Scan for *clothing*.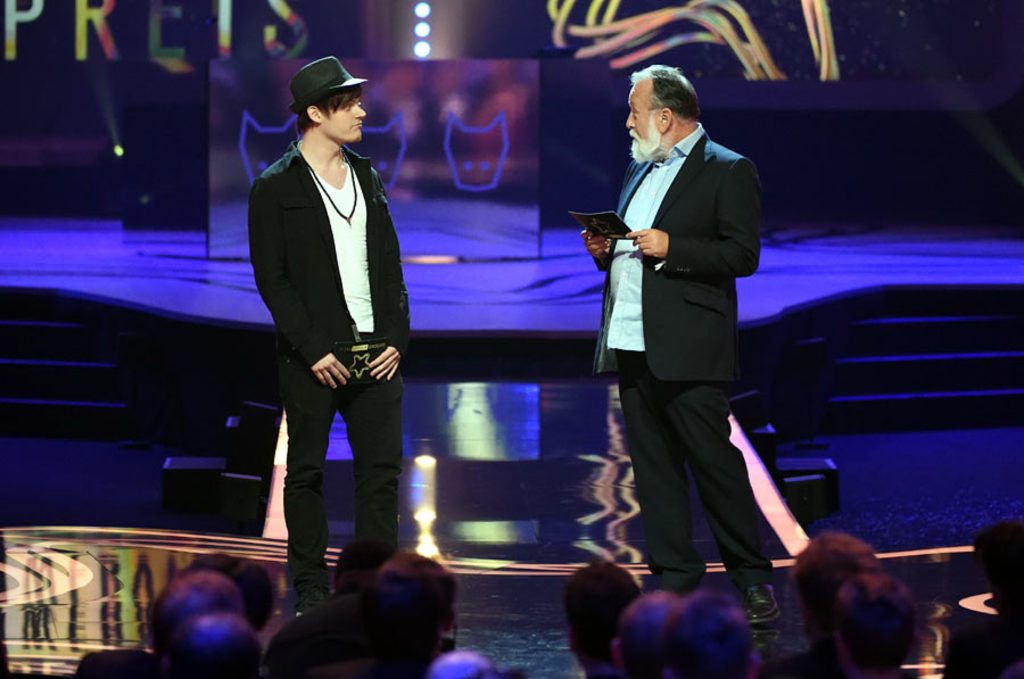
Scan result: x1=601, y1=113, x2=770, y2=574.
